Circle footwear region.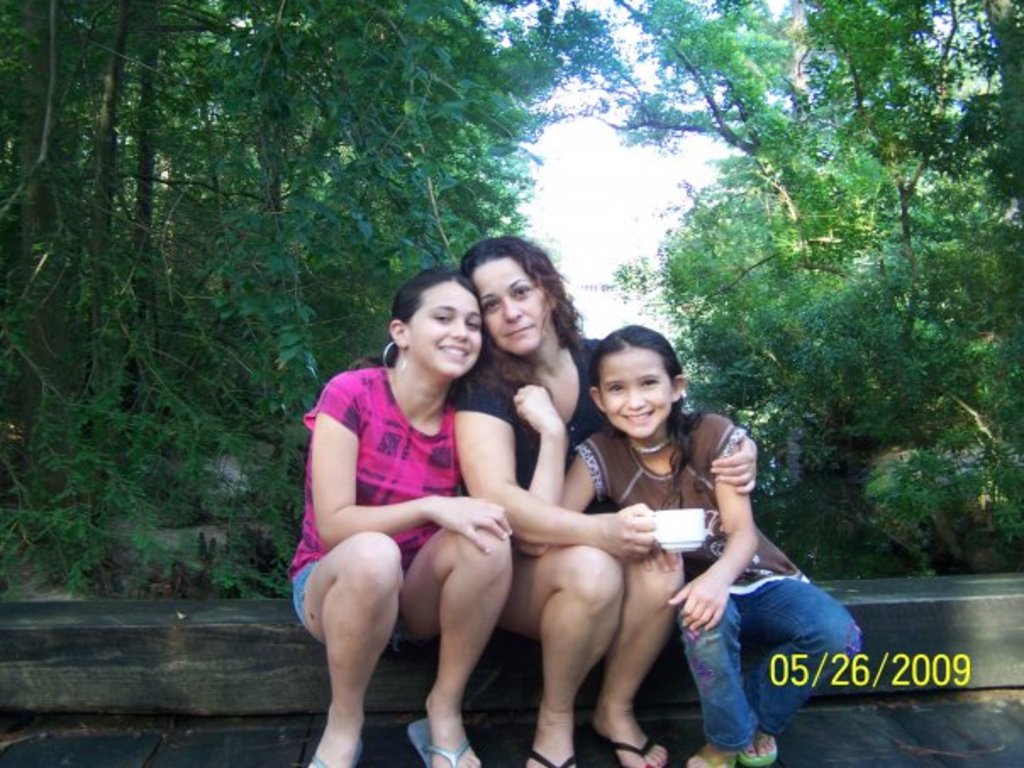
Region: {"left": 407, "top": 714, "right": 475, "bottom": 766}.
